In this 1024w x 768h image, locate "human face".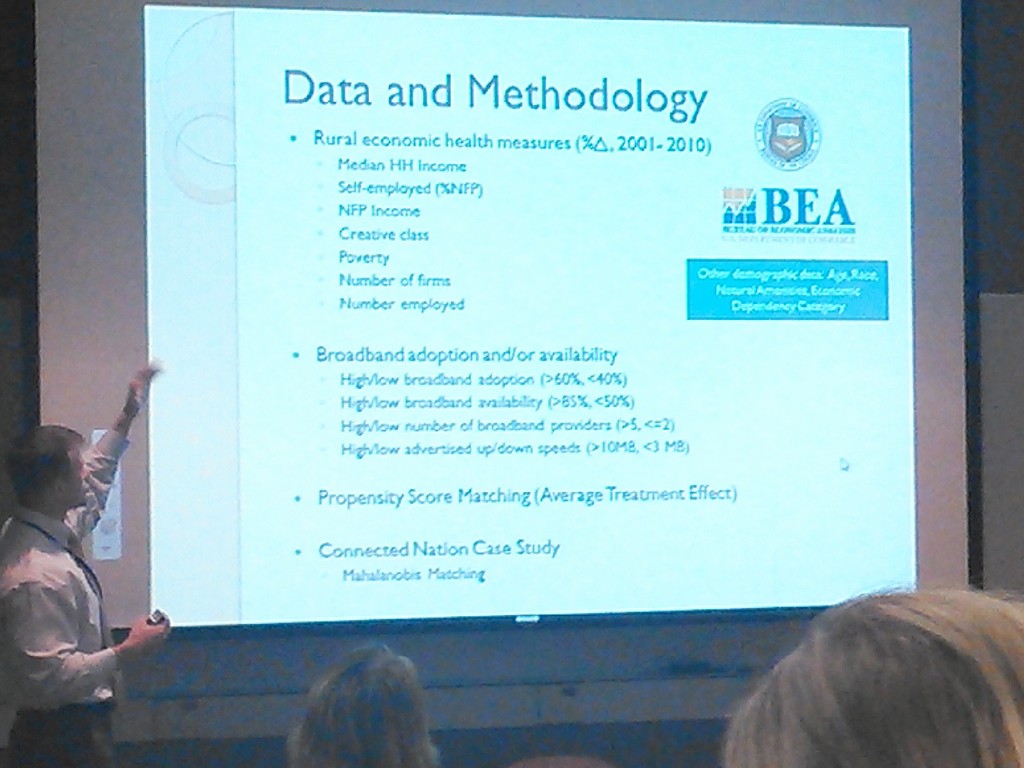
Bounding box: [left=65, top=445, right=92, bottom=504].
